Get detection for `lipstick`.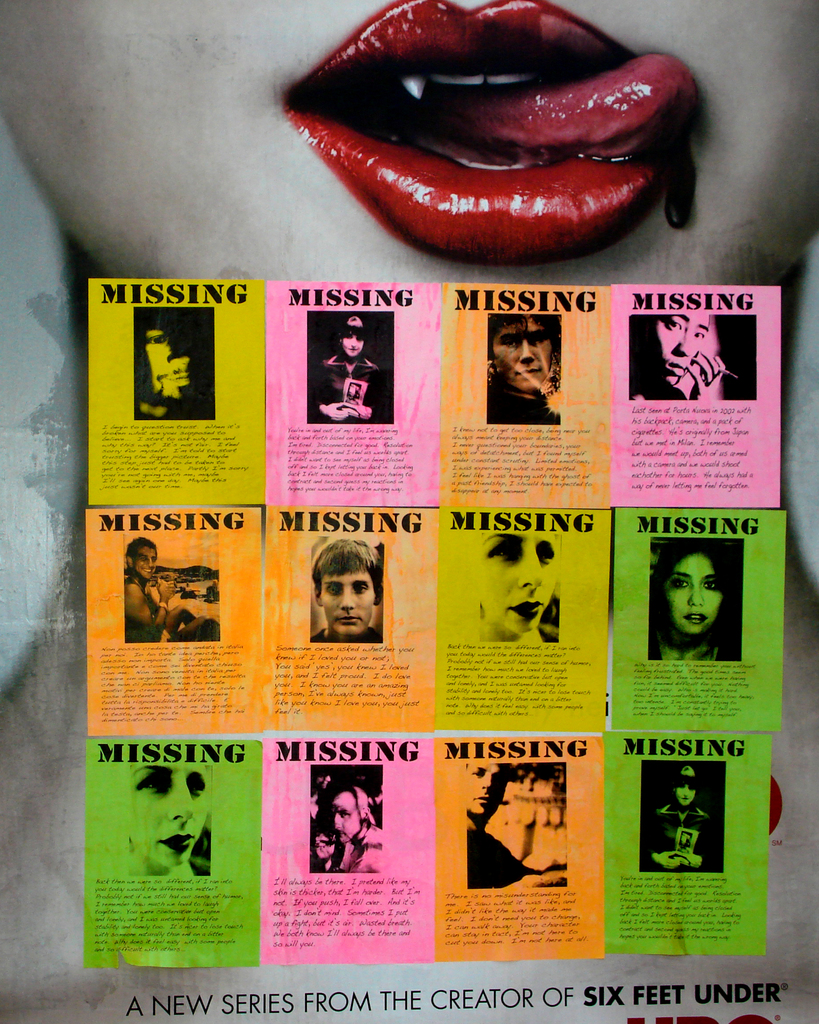
Detection: {"left": 279, "top": 0, "right": 673, "bottom": 266}.
